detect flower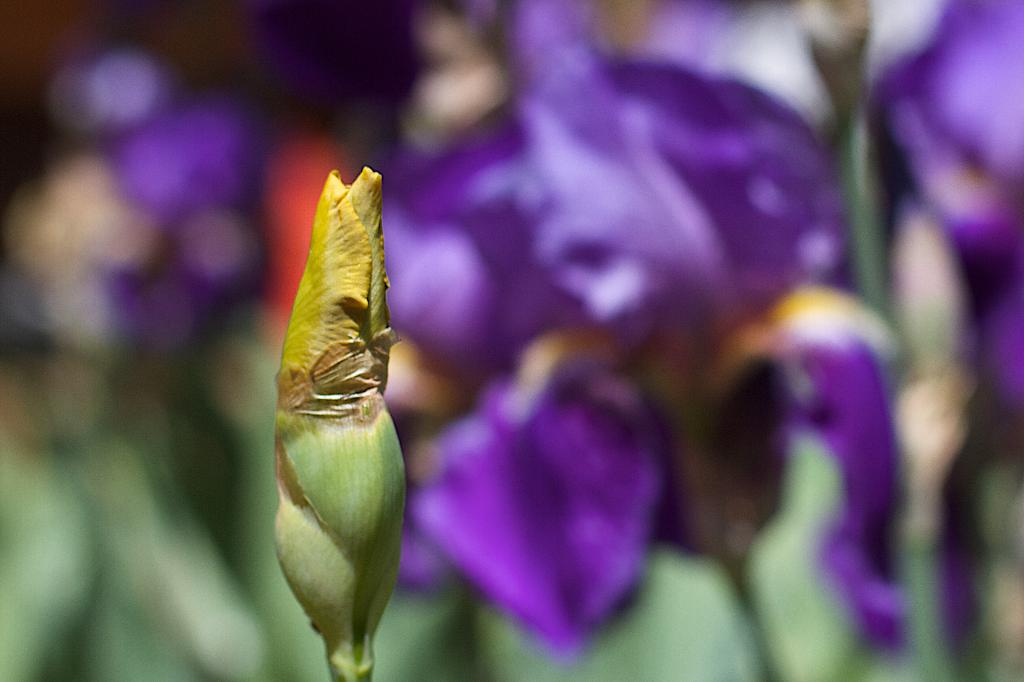
{"left": 50, "top": 46, "right": 246, "bottom": 377}
